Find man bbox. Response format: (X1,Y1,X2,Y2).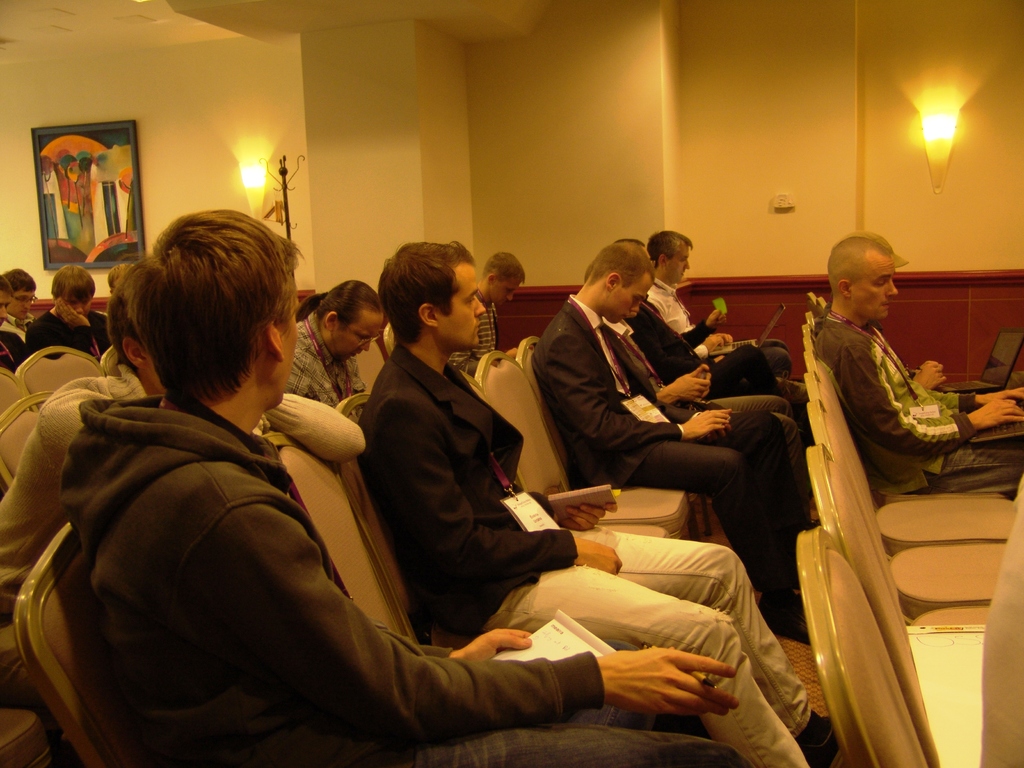
(28,264,116,362).
